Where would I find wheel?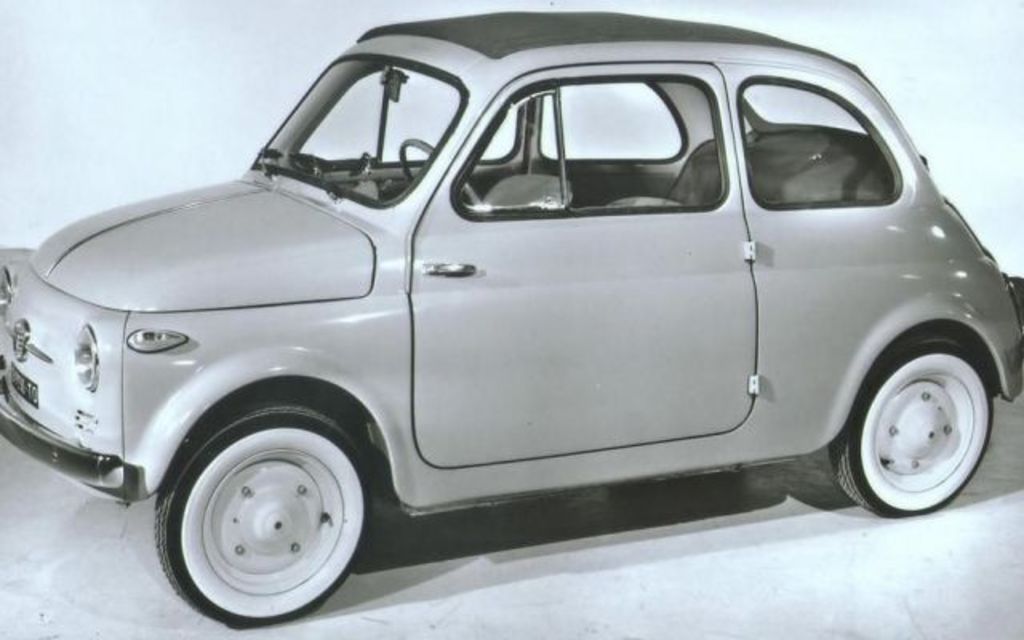
At BBox(144, 400, 366, 619).
